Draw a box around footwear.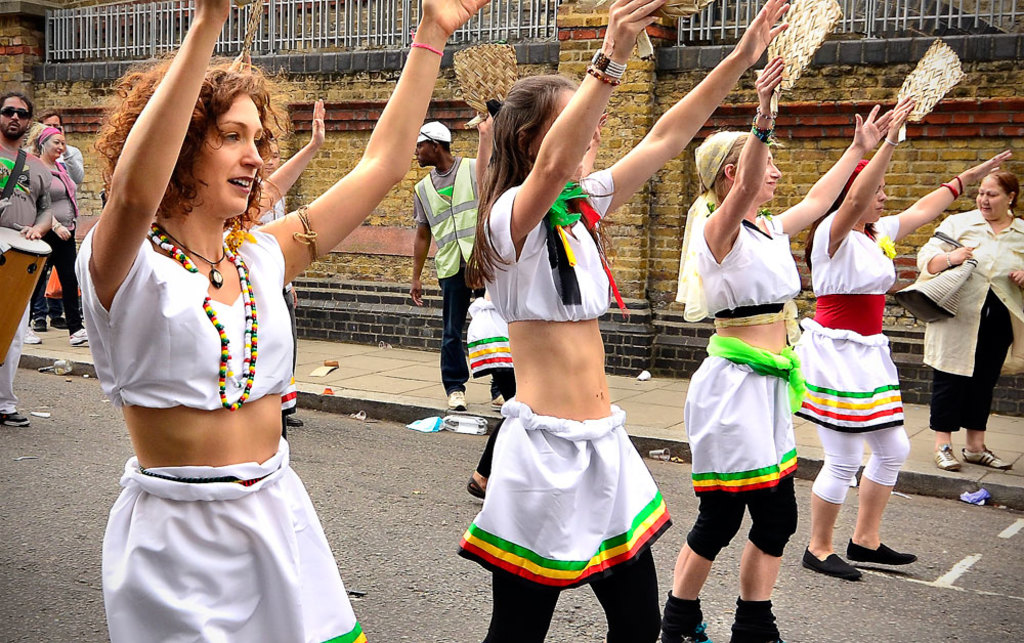
Rect(447, 389, 466, 412).
